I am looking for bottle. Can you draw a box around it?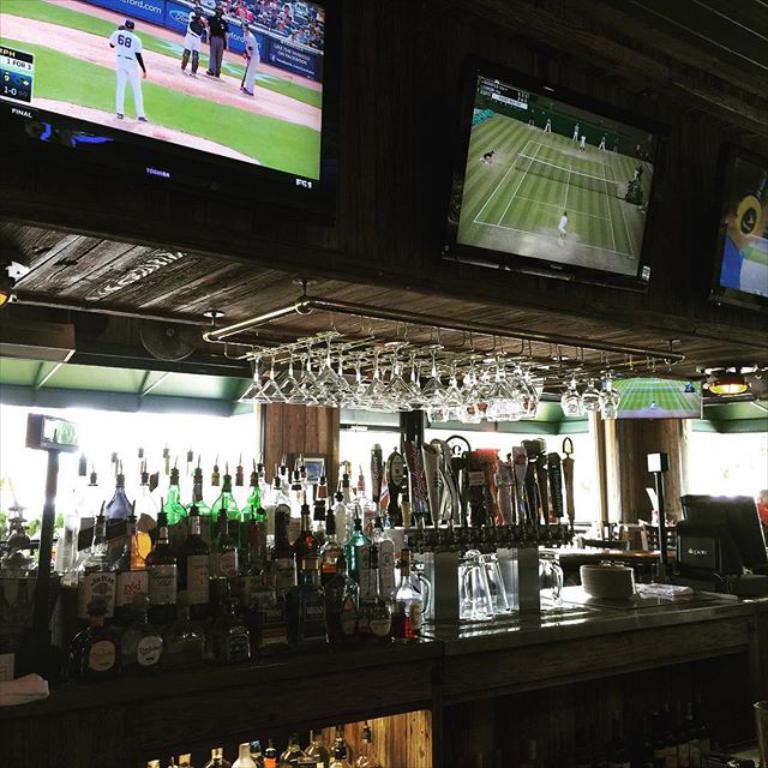
Sure, the bounding box is x1=353 y1=470 x2=370 y2=524.
